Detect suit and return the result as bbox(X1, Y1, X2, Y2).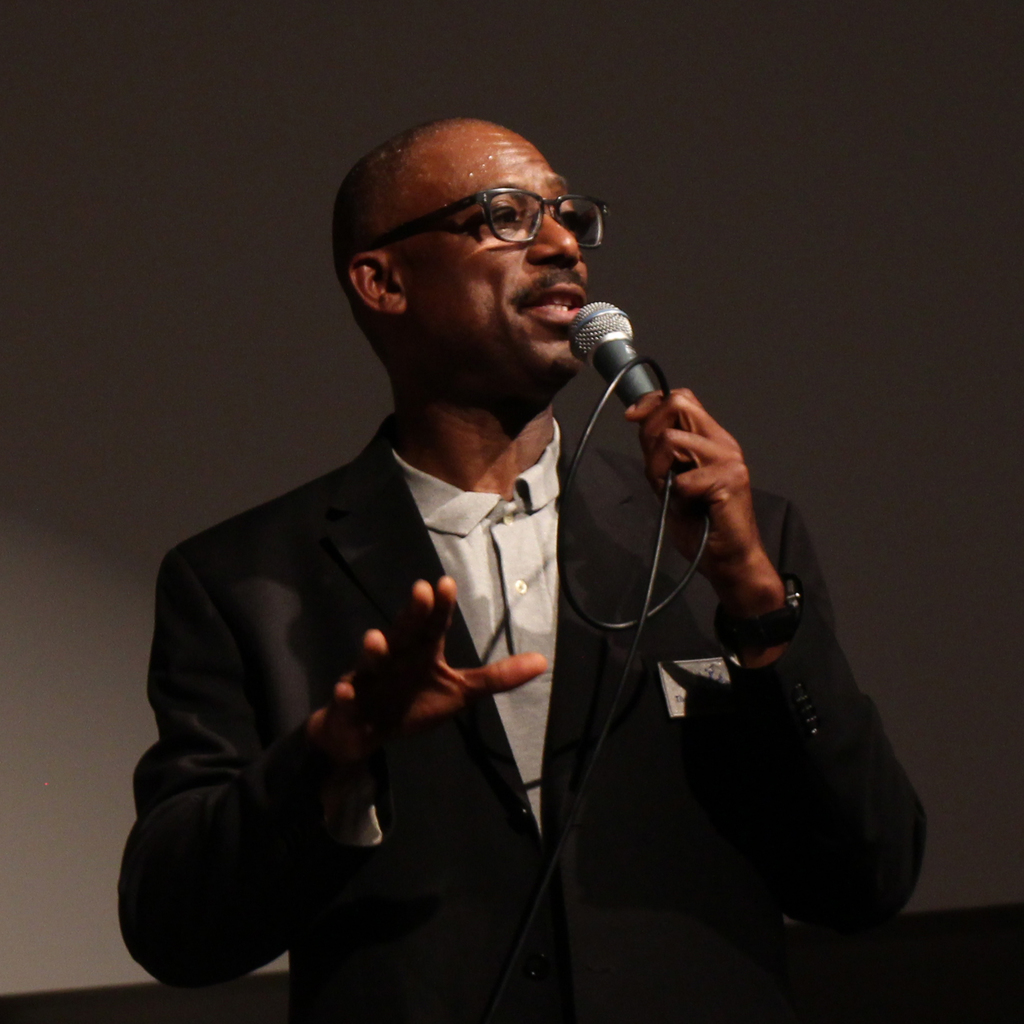
bbox(127, 319, 803, 984).
